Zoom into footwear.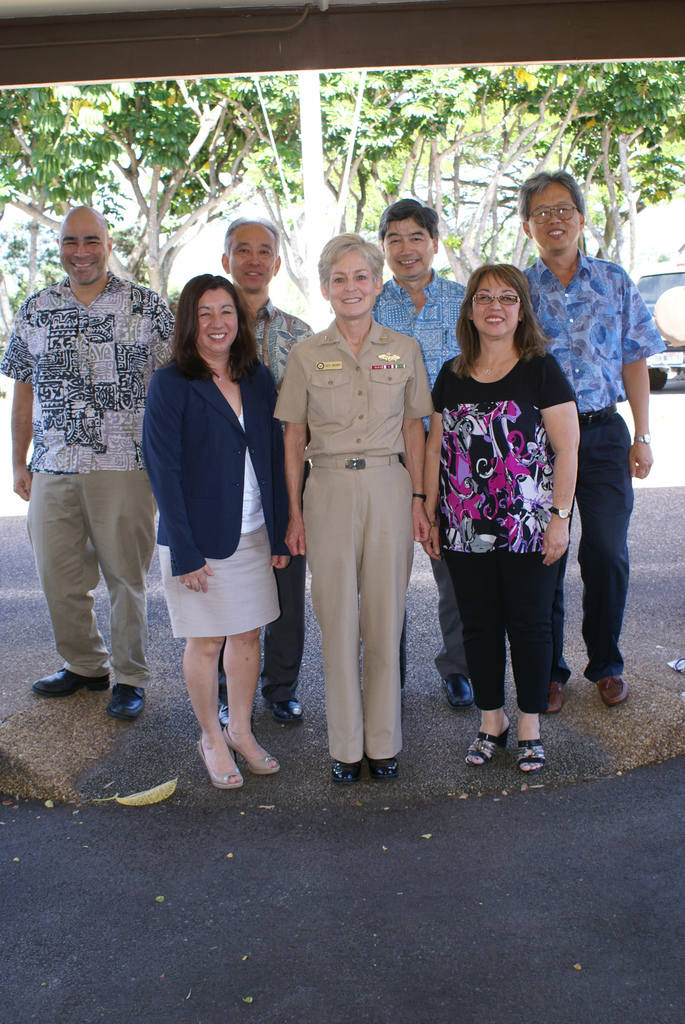
Zoom target: bbox=[104, 680, 150, 725].
